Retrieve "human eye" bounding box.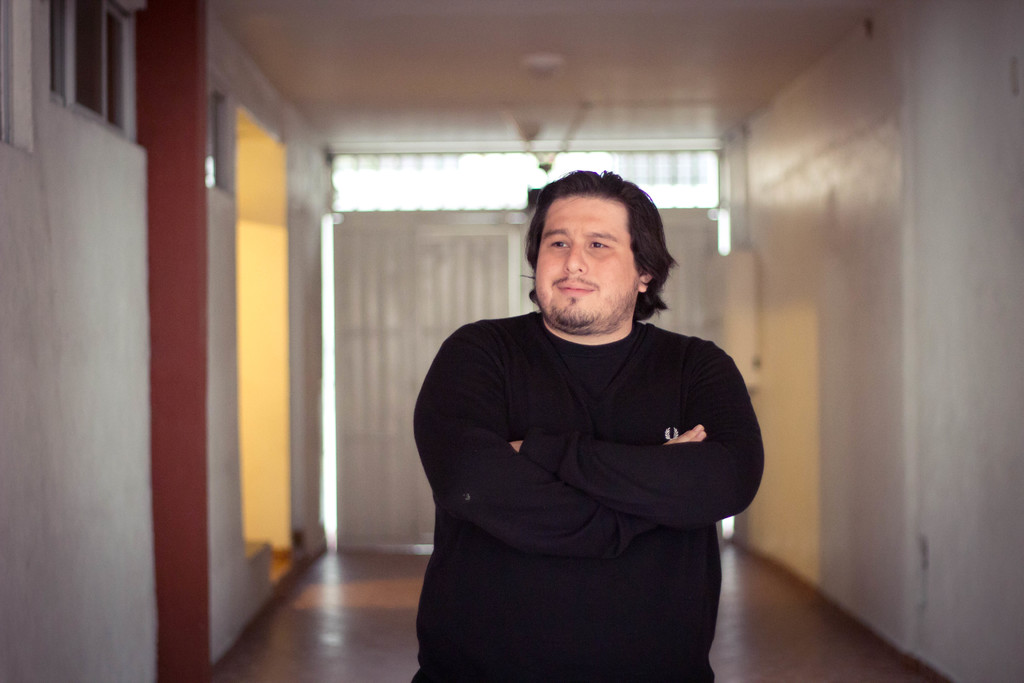
Bounding box: <box>588,240,610,250</box>.
